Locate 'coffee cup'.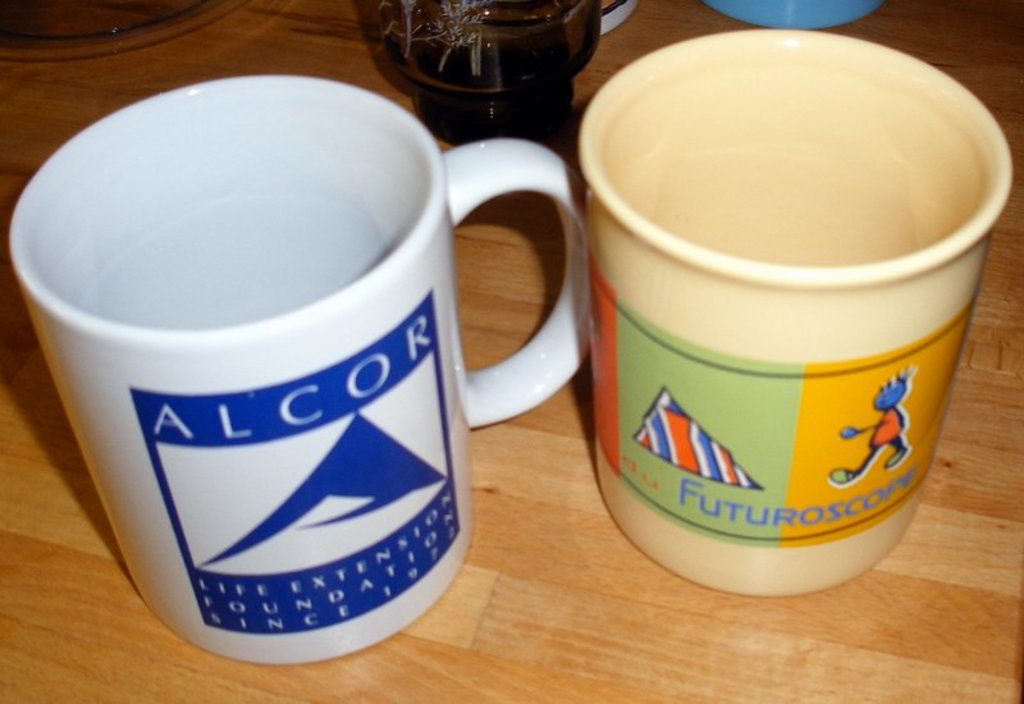
Bounding box: {"x1": 8, "y1": 72, "x2": 584, "y2": 669}.
